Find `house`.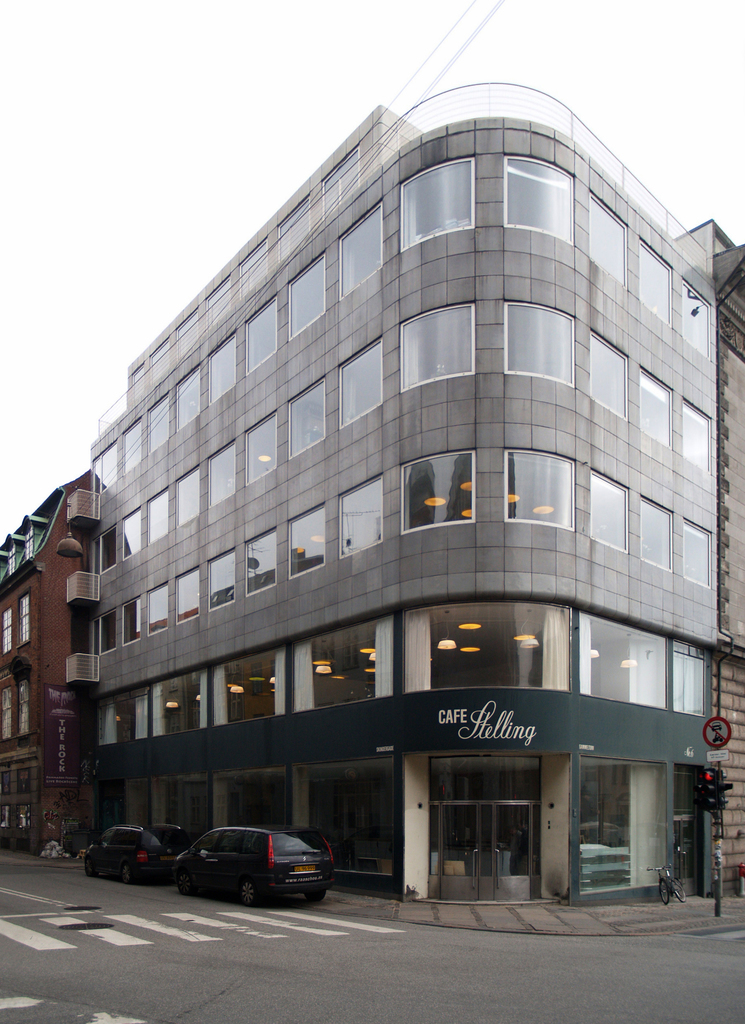
x1=0 y1=486 x2=102 y2=846.
